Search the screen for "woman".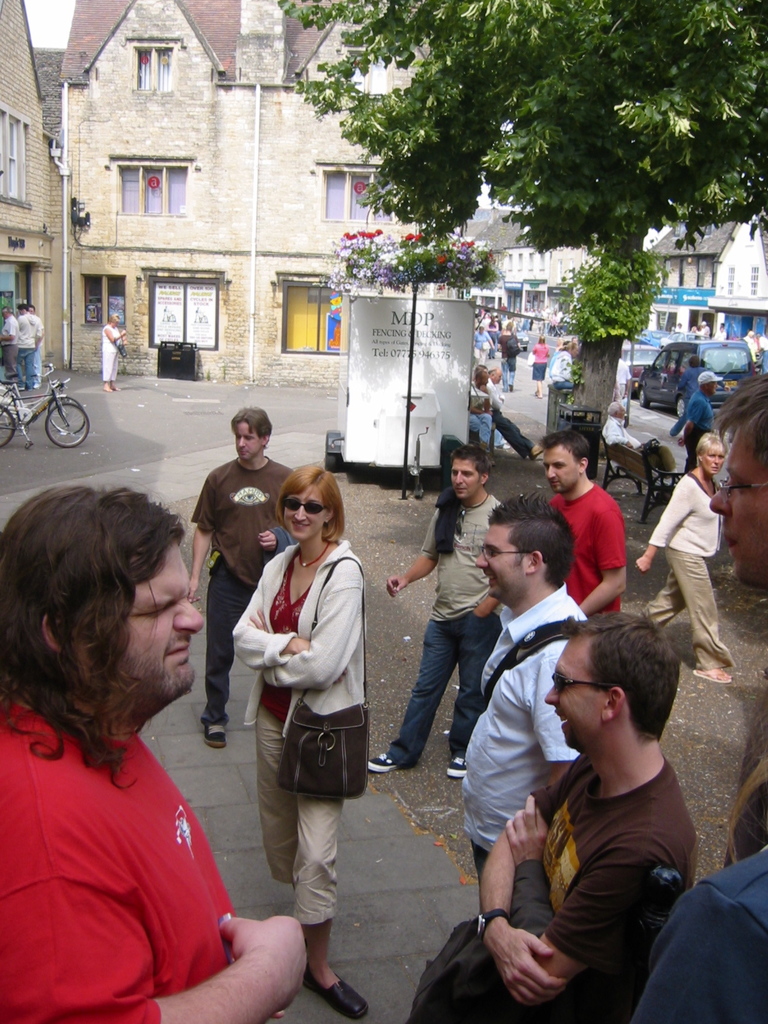
Found at {"left": 98, "top": 313, "right": 126, "bottom": 394}.
